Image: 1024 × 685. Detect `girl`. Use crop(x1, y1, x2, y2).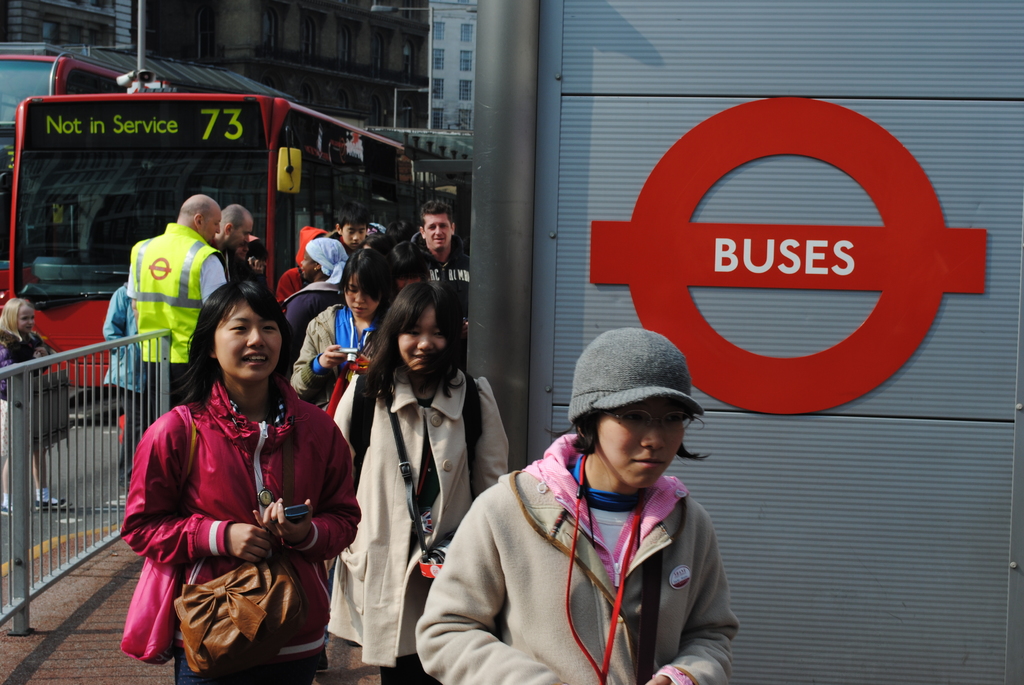
crop(0, 290, 67, 514).
